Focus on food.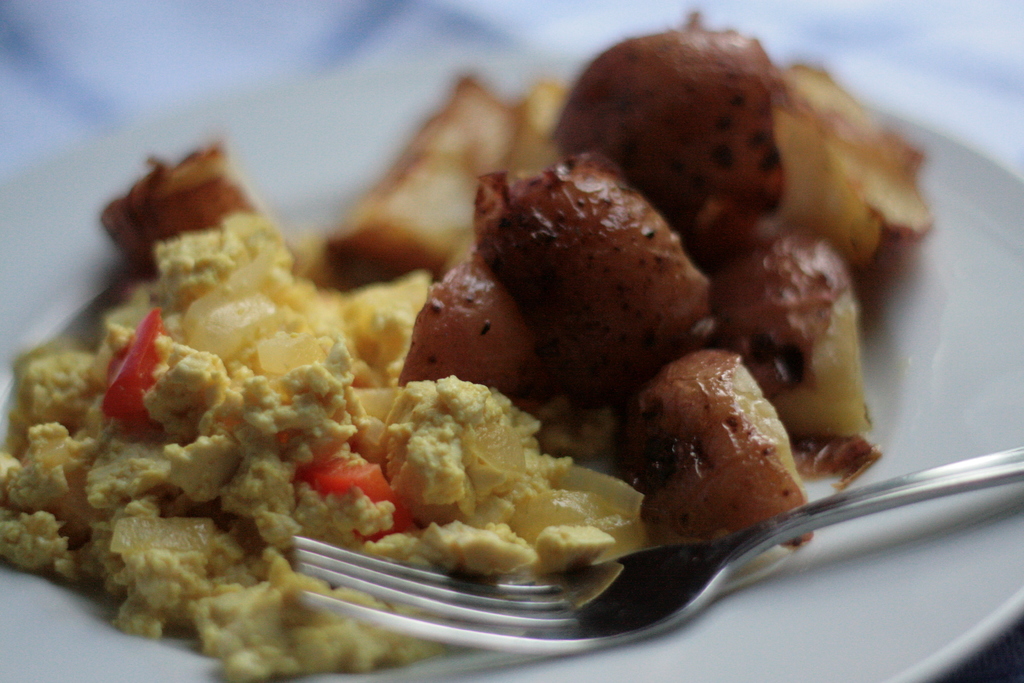
Focused at detection(86, 12, 911, 617).
